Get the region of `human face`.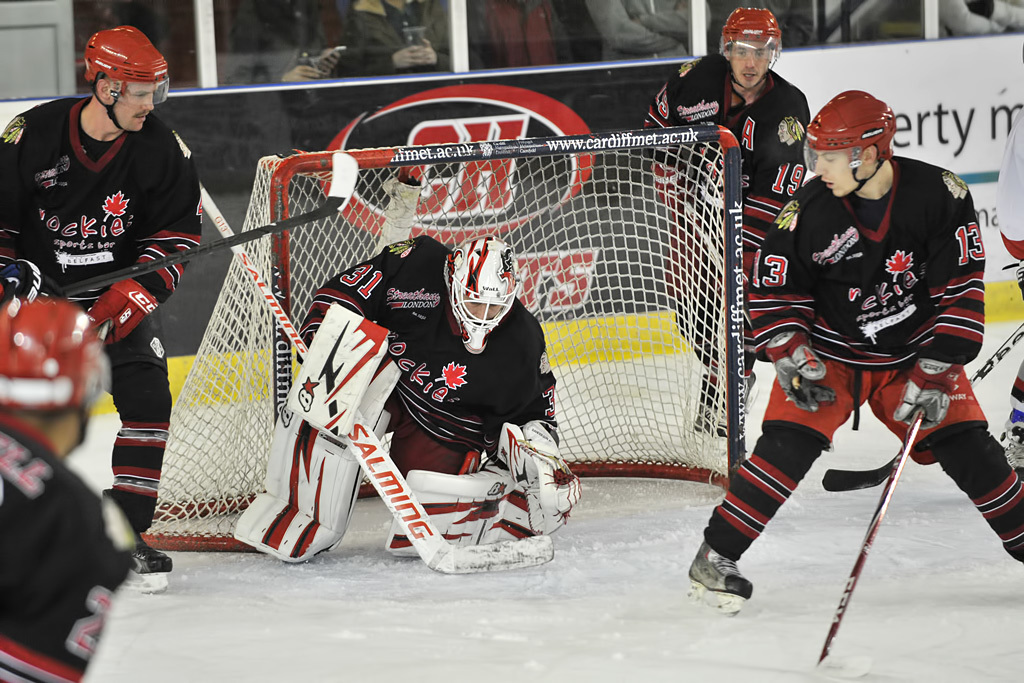
[467,303,500,318].
